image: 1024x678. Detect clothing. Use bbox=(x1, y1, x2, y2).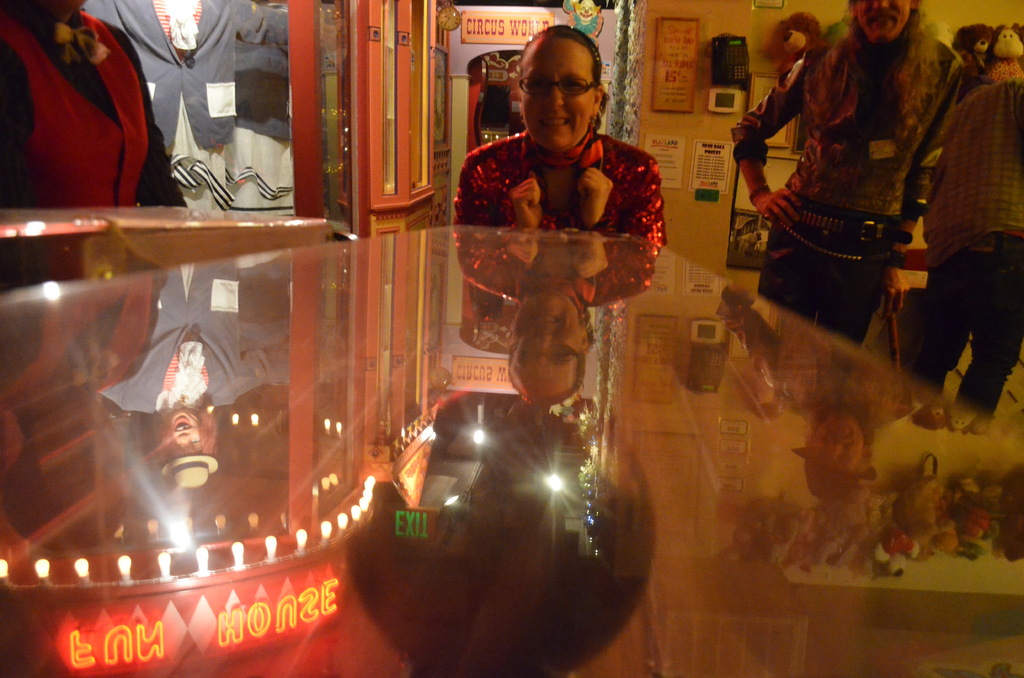
bbox=(451, 127, 670, 247).
